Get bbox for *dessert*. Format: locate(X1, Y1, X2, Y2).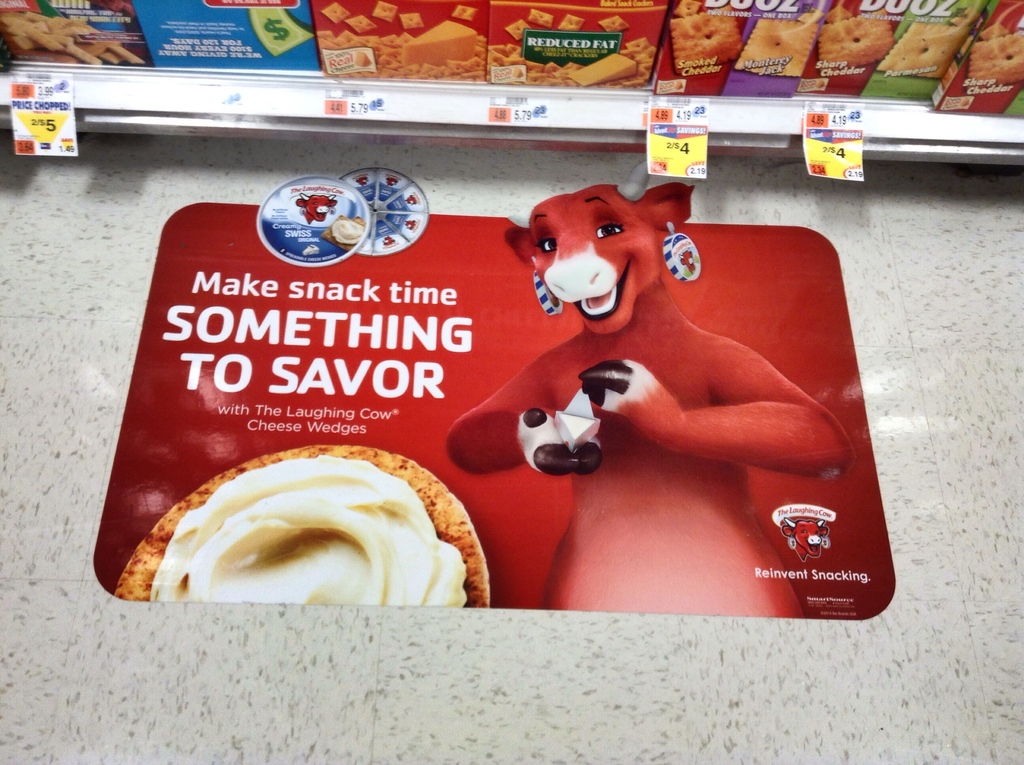
locate(972, 28, 1023, 87).
